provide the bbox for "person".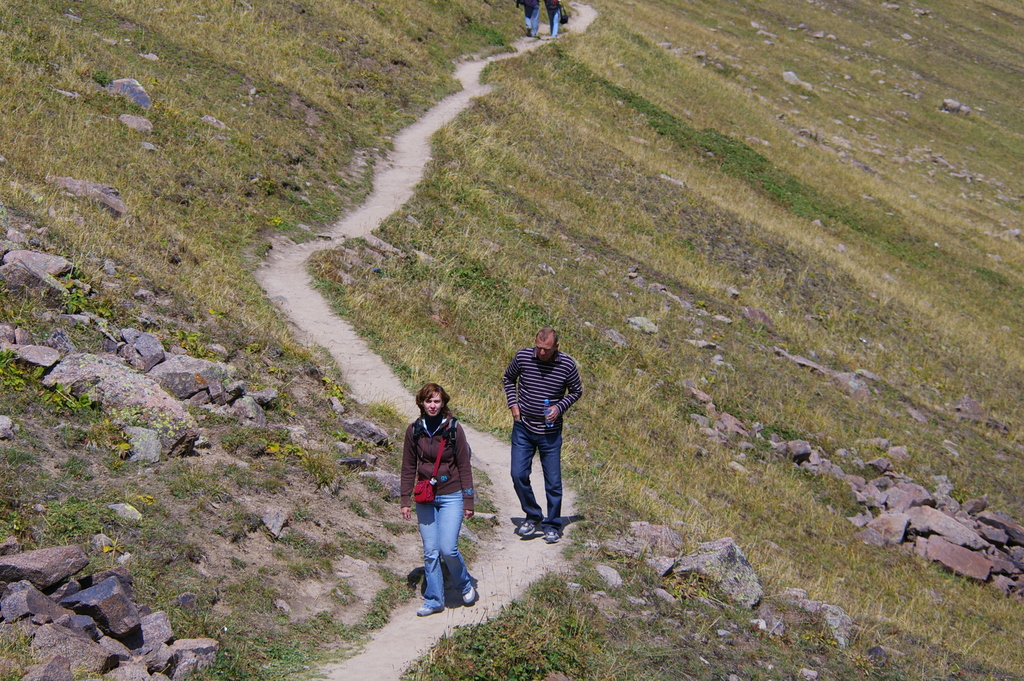
bbox=[399, 384, 473, 614].
